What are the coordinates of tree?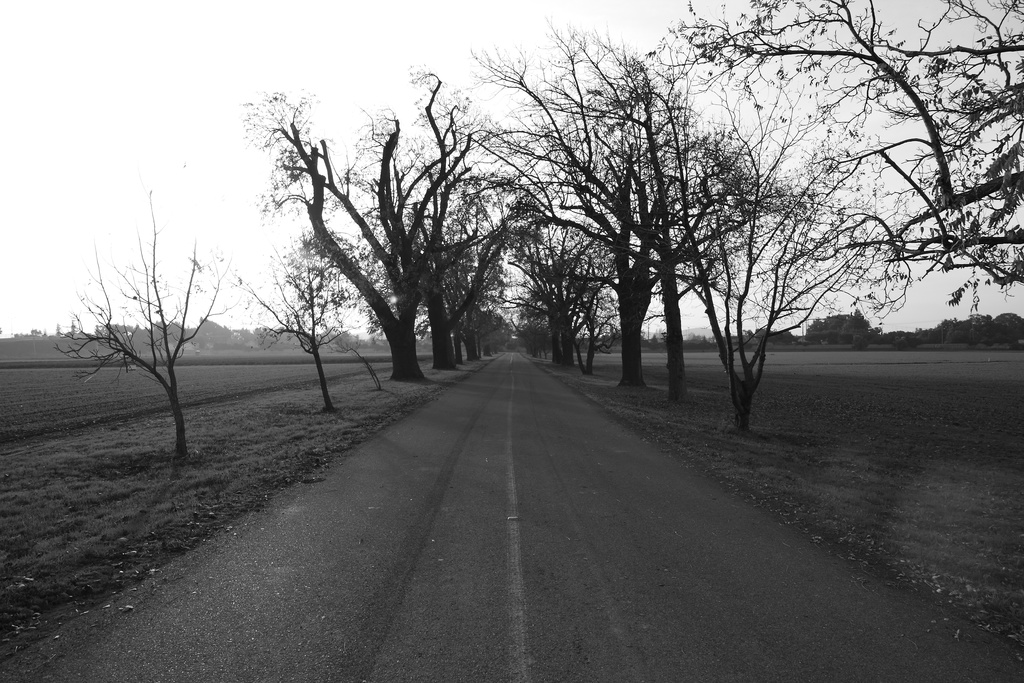
(65,181,230,470).
